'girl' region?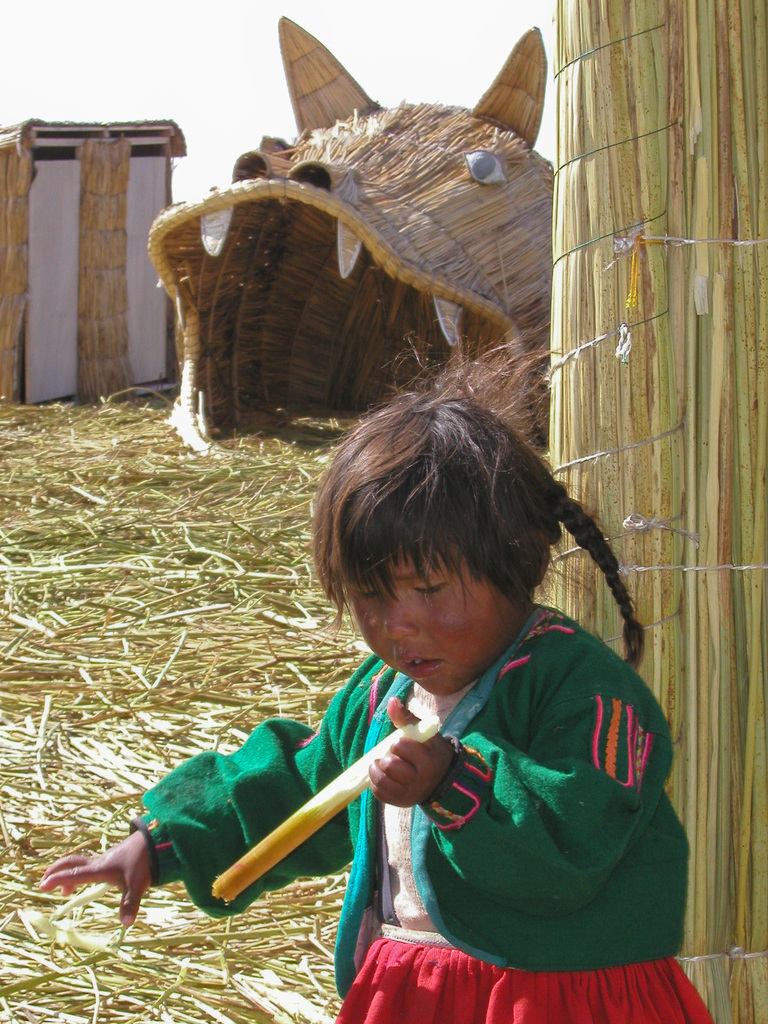
x1=41 y1=319 x2=716 y2=1023
